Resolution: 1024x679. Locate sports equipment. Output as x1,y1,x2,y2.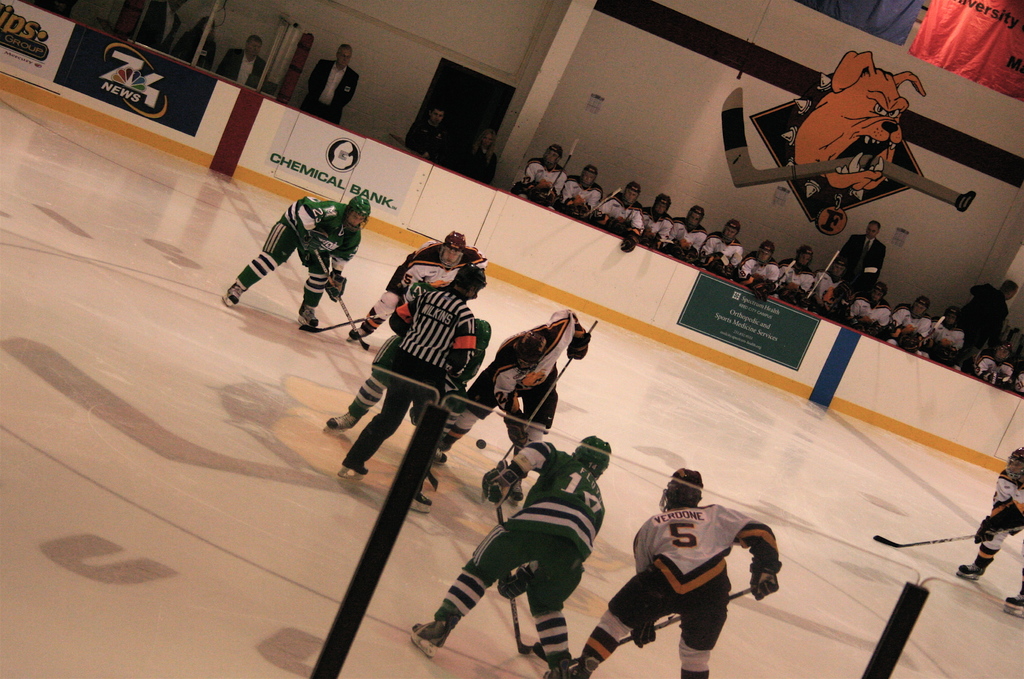
744,556,784,601.
